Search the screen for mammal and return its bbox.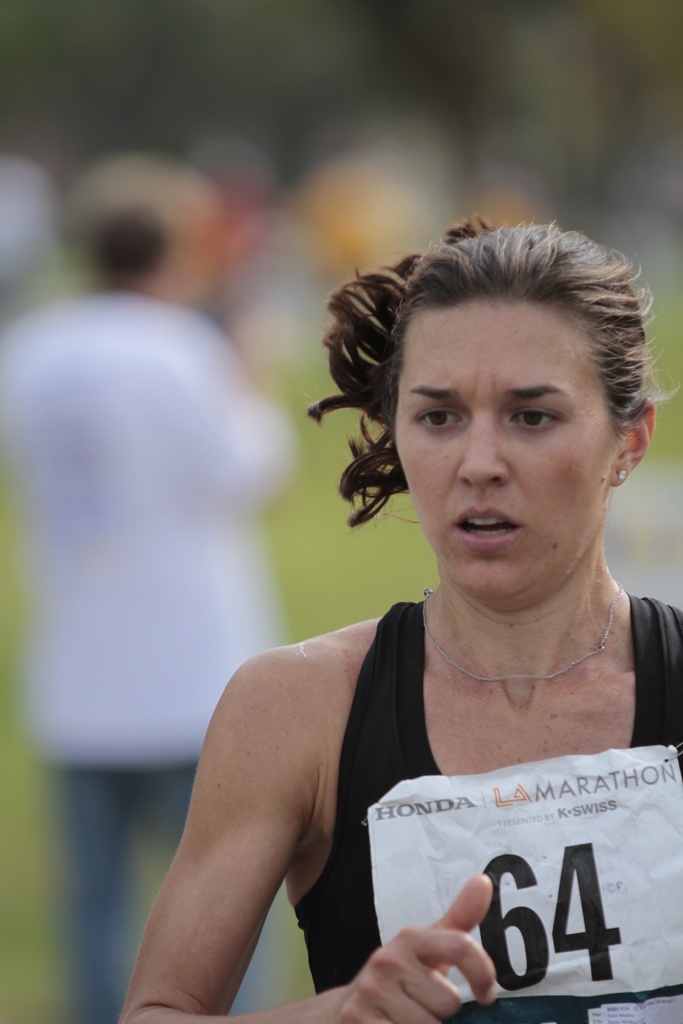
Found: (156, 236, 682, 1023).
